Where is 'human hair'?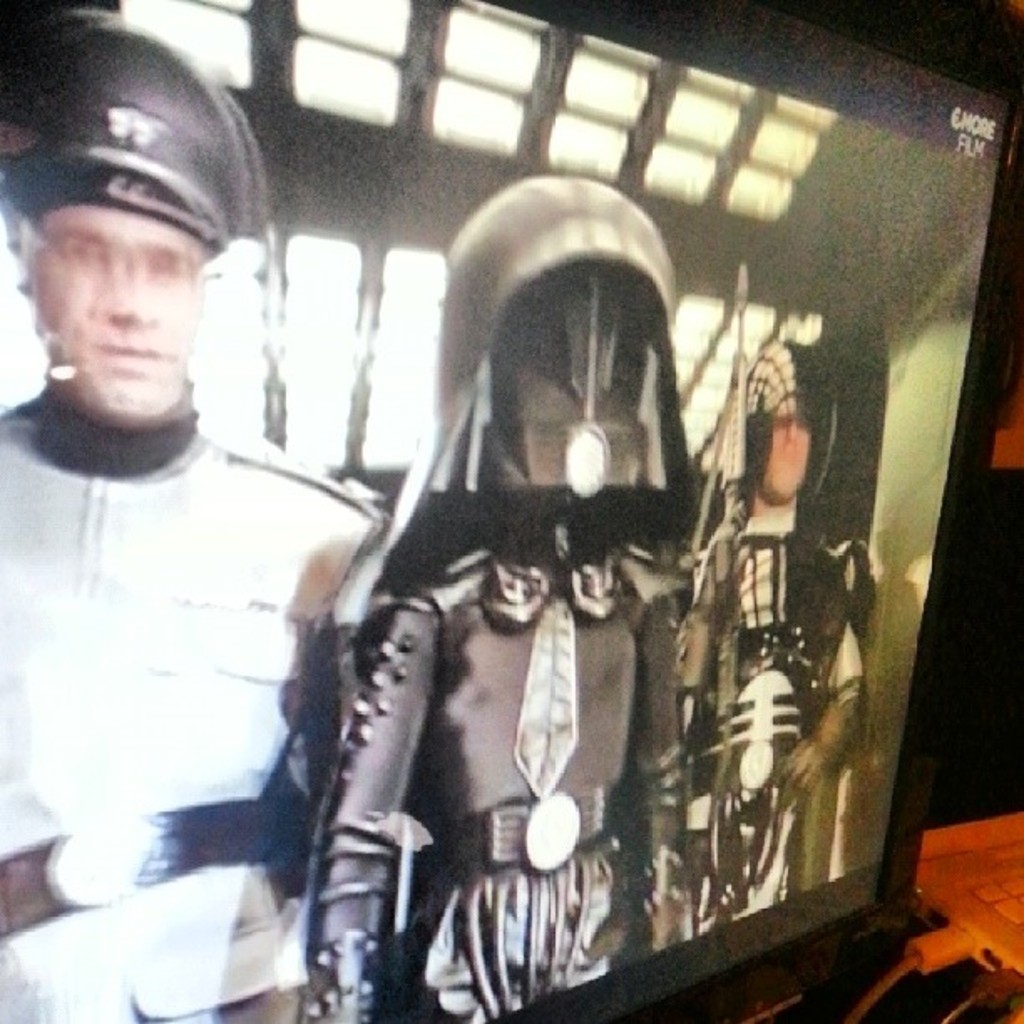
[left=750, top=420, right=775, bottom=489].
